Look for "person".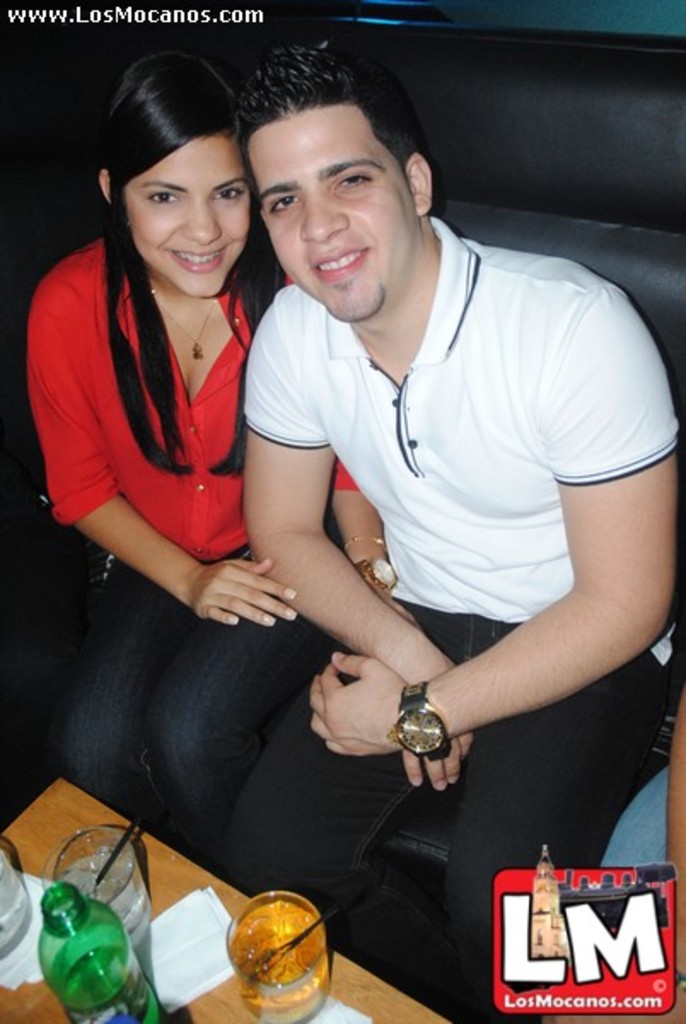
Found: bbox=(225, 39, 684, 1022).
